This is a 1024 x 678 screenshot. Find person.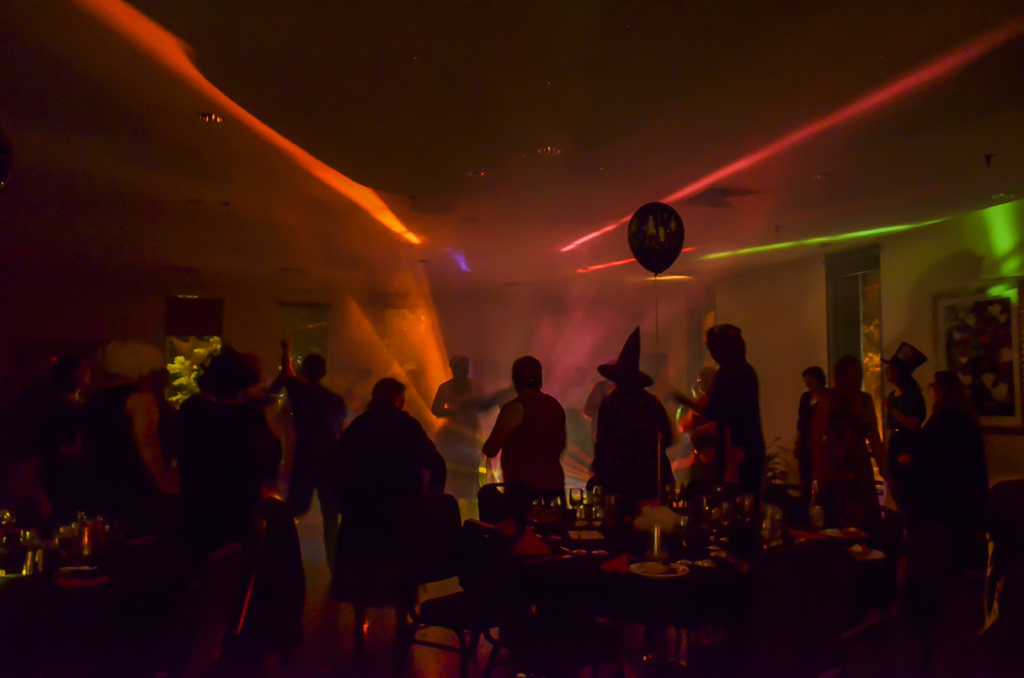
Bounding box: region(335, 378, 453, 648).
